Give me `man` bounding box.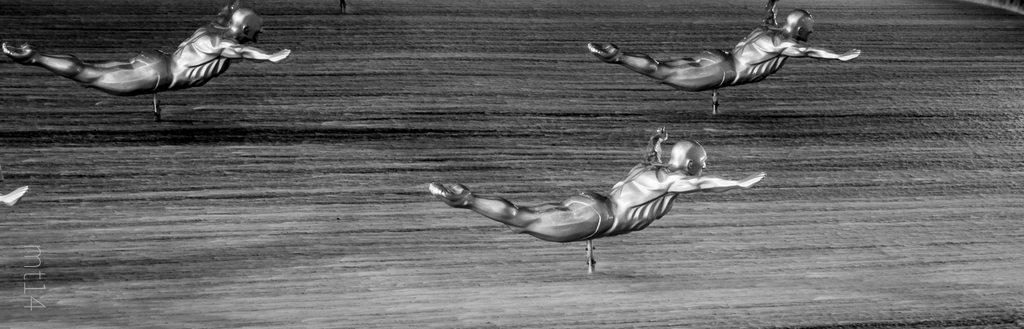
region(42, 0, 286, 112).
